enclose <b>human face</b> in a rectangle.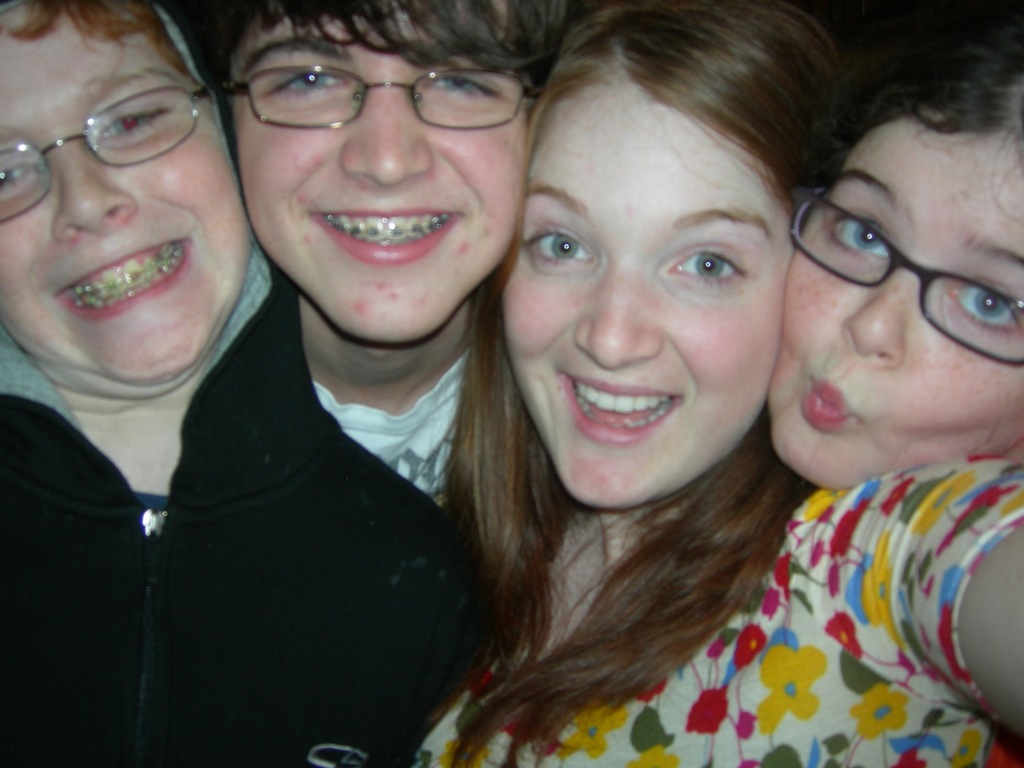
(x1=496, y1=59, x2=801, y2=511).
